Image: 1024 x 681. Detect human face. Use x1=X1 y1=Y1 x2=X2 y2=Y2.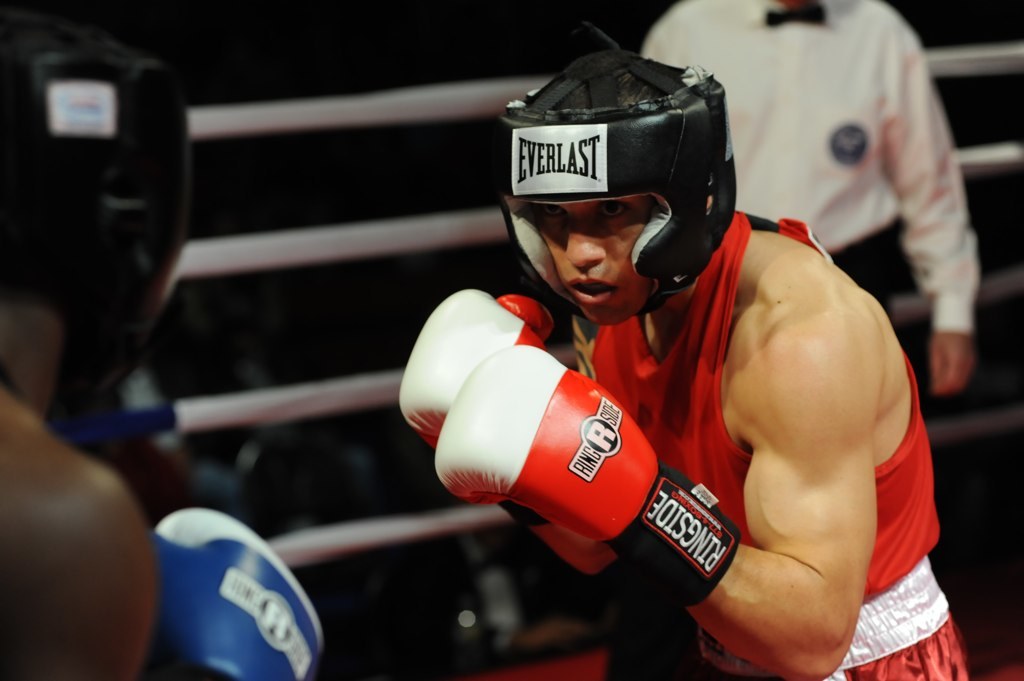
x1=531 y1=201 x2=651 y2=322.
